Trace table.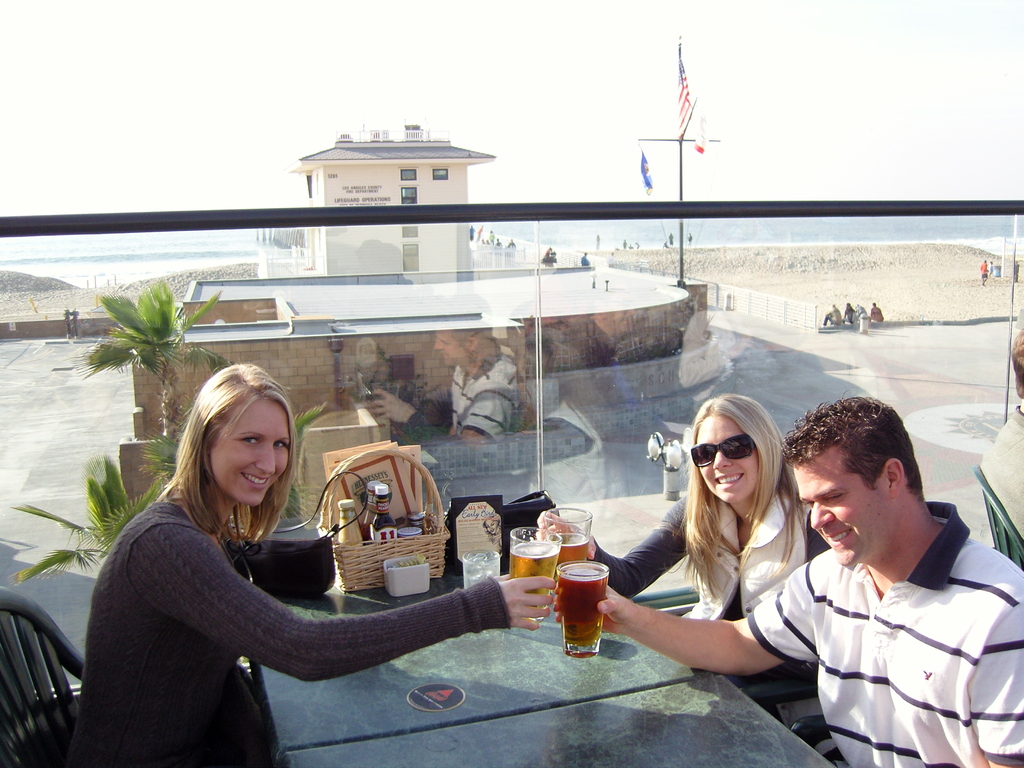
Traced to rect(204, 482, 789, 715).
